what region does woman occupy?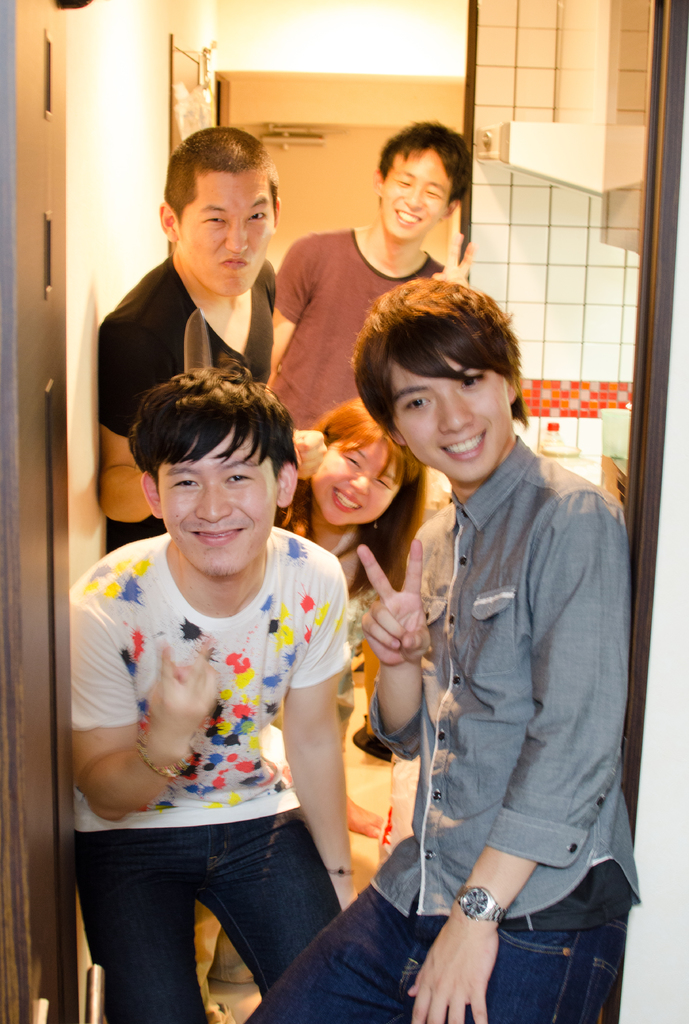
{"left": 193, "top": 398, "right": 432, "bottom": 1023}.
